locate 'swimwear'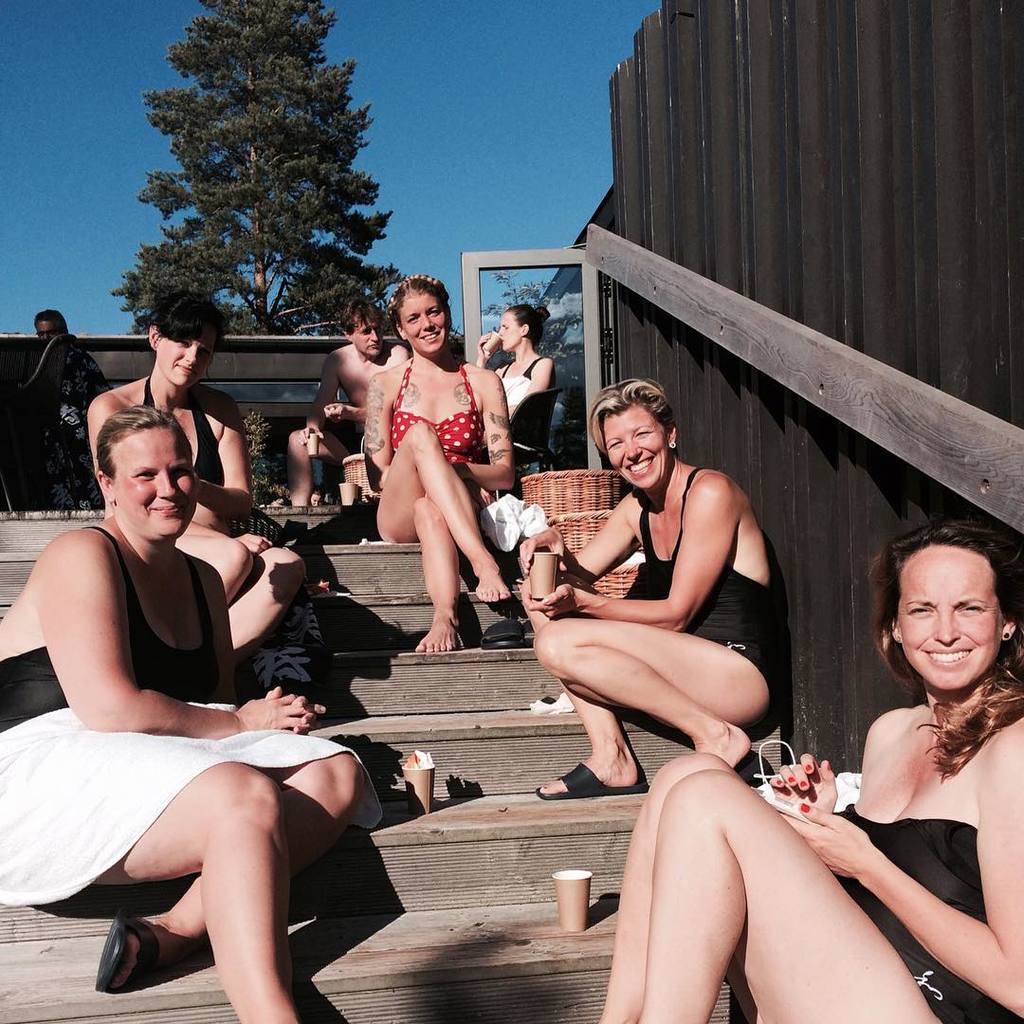
box(496, 351, 545, 392)
